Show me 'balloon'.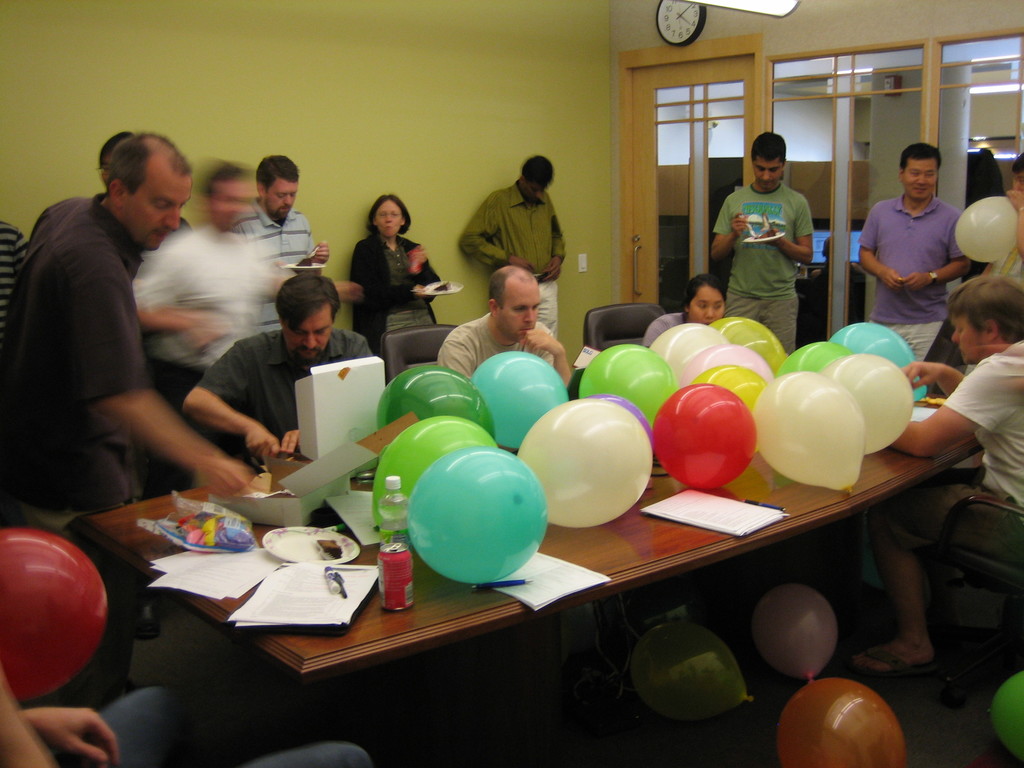
'balloon' is here: BBox(588, 394, 650, 445).
